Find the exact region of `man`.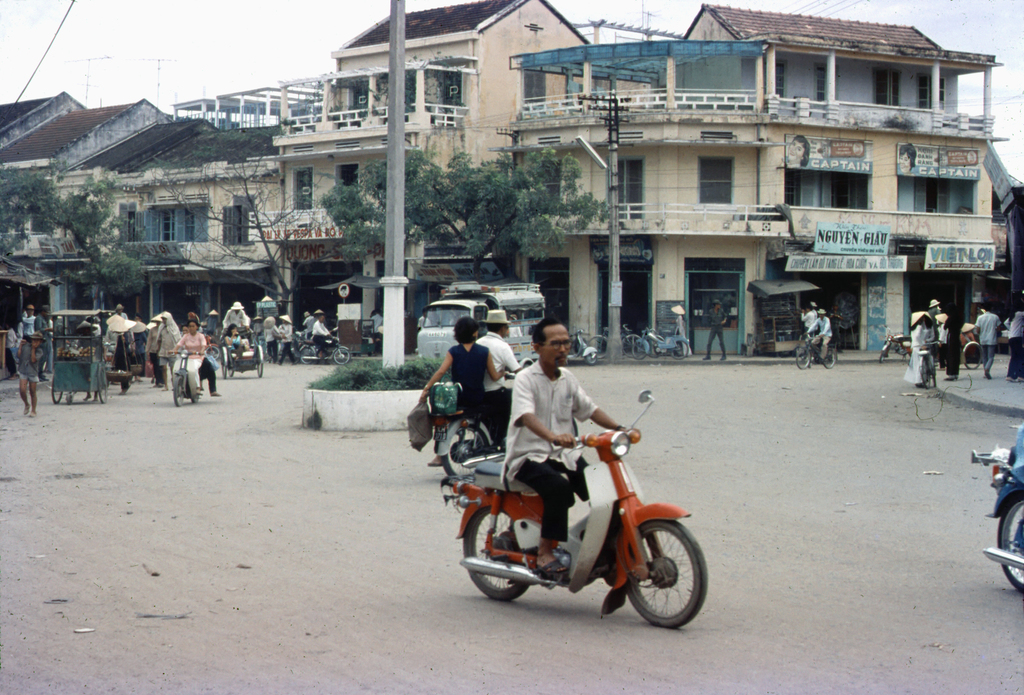
Exact region: <box>470,310,524,443</box>.
